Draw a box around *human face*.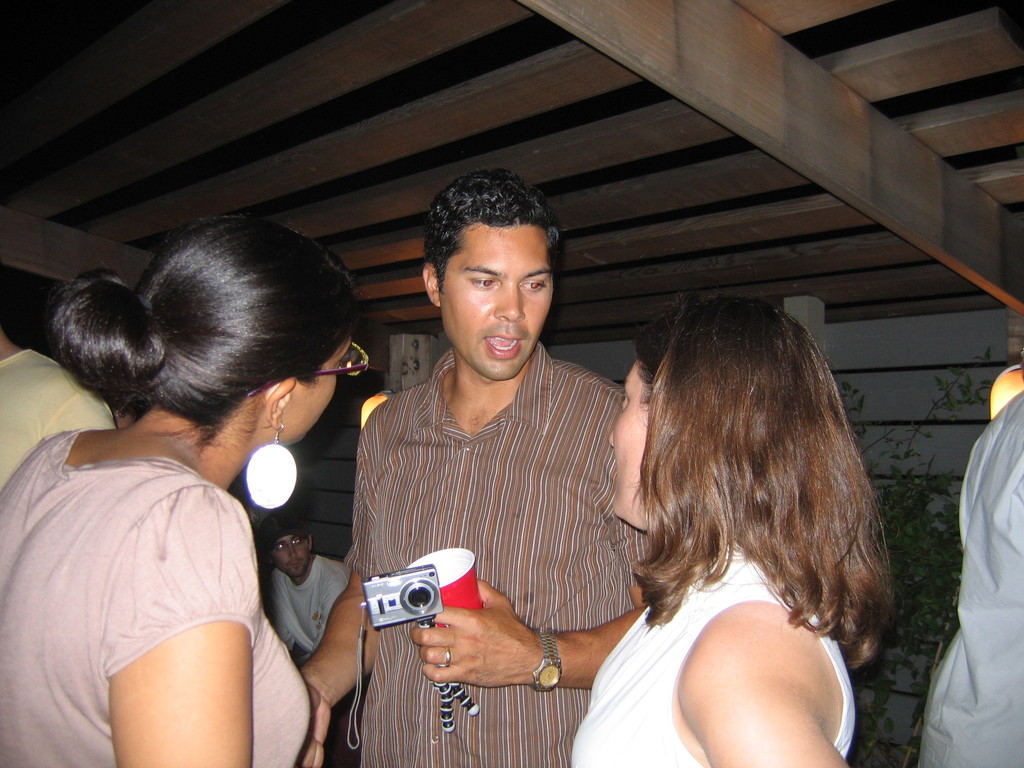
(273,537,313,575).
